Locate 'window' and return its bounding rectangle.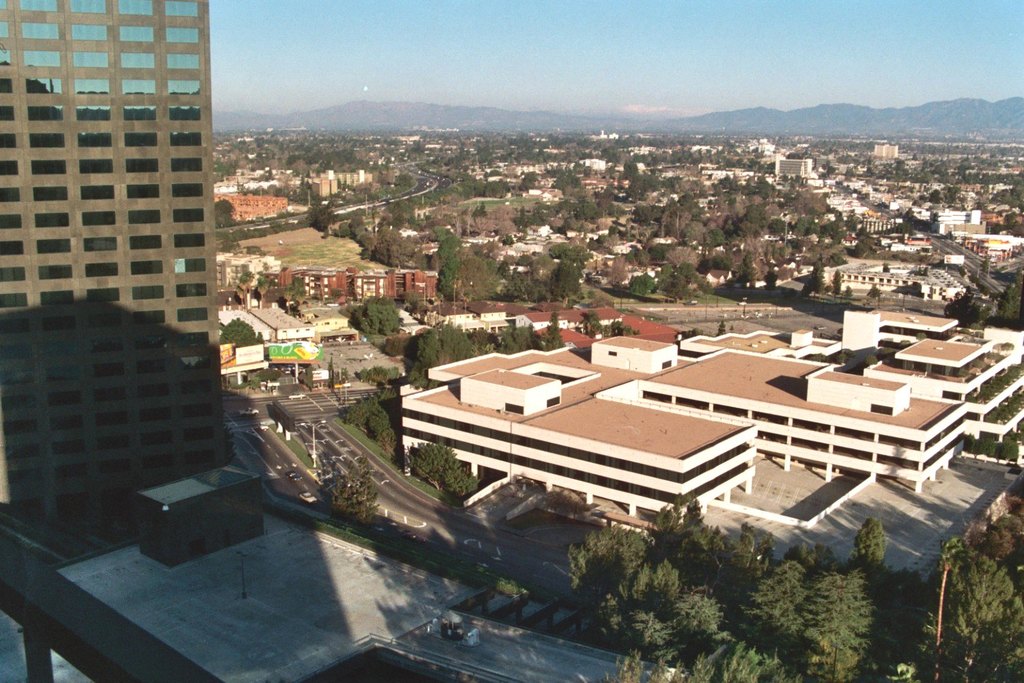
139:430:173:451.
